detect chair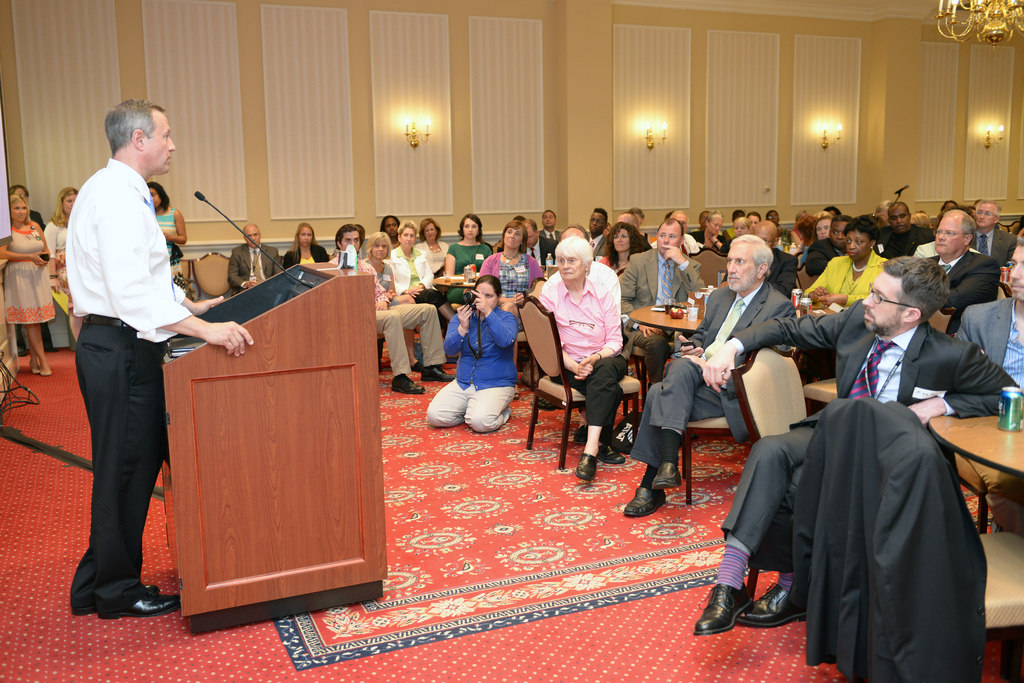
x1=795, y1=258, x2=831, y2=296
